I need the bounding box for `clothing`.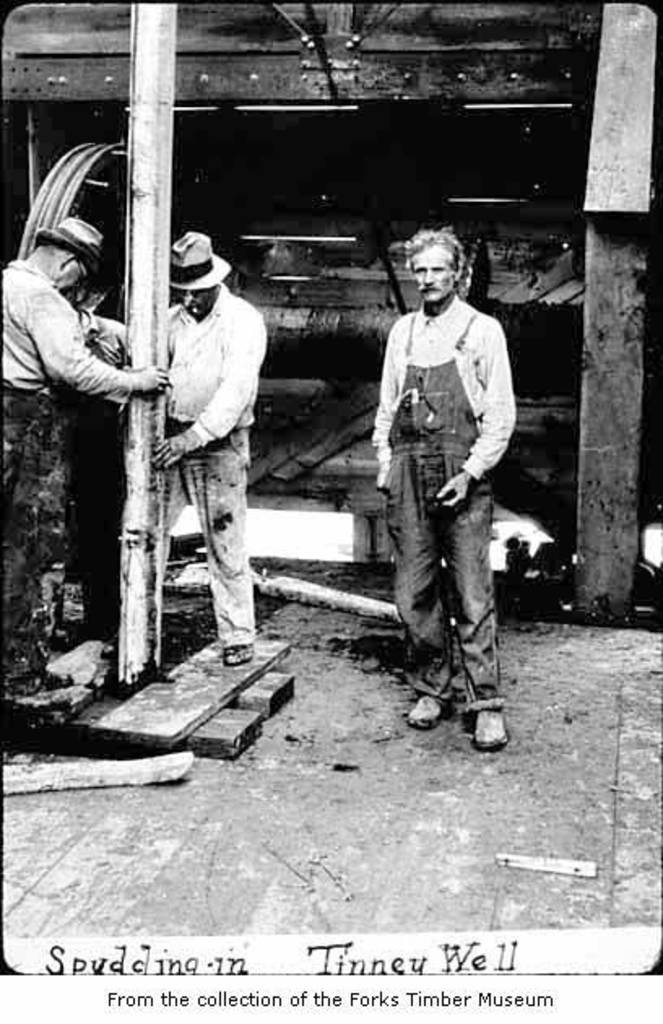
Here it is: 343, 229, 525, 696.
